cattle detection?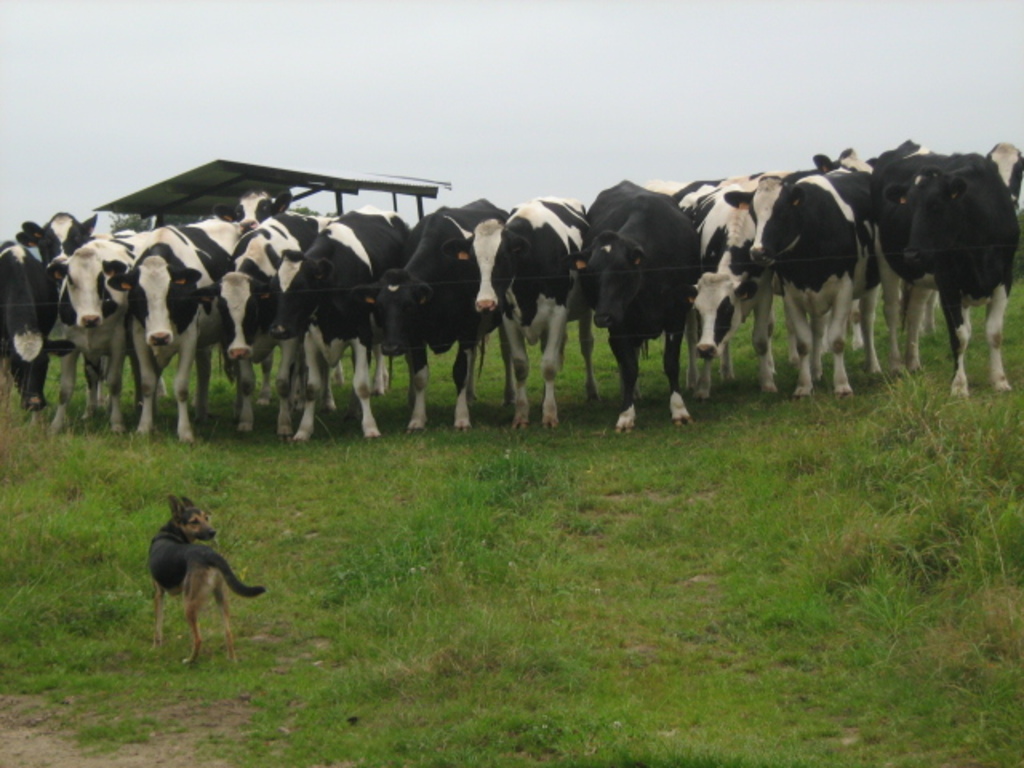
(874, 139, 1013, 402)
